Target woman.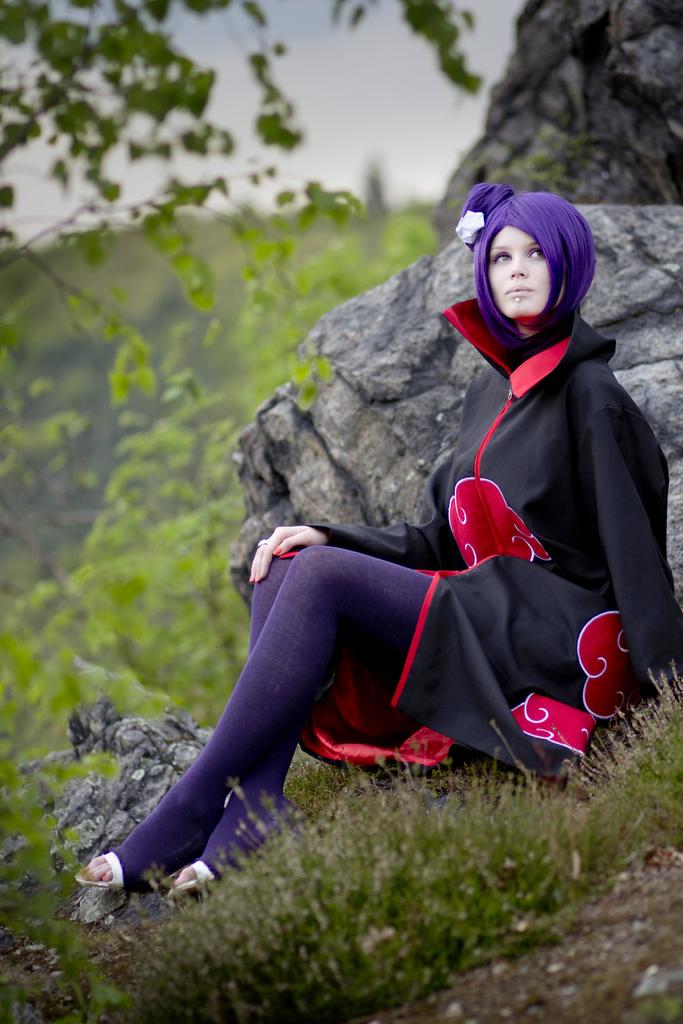
Target region: x1=141 y1=112 x2=634 y2=905.
